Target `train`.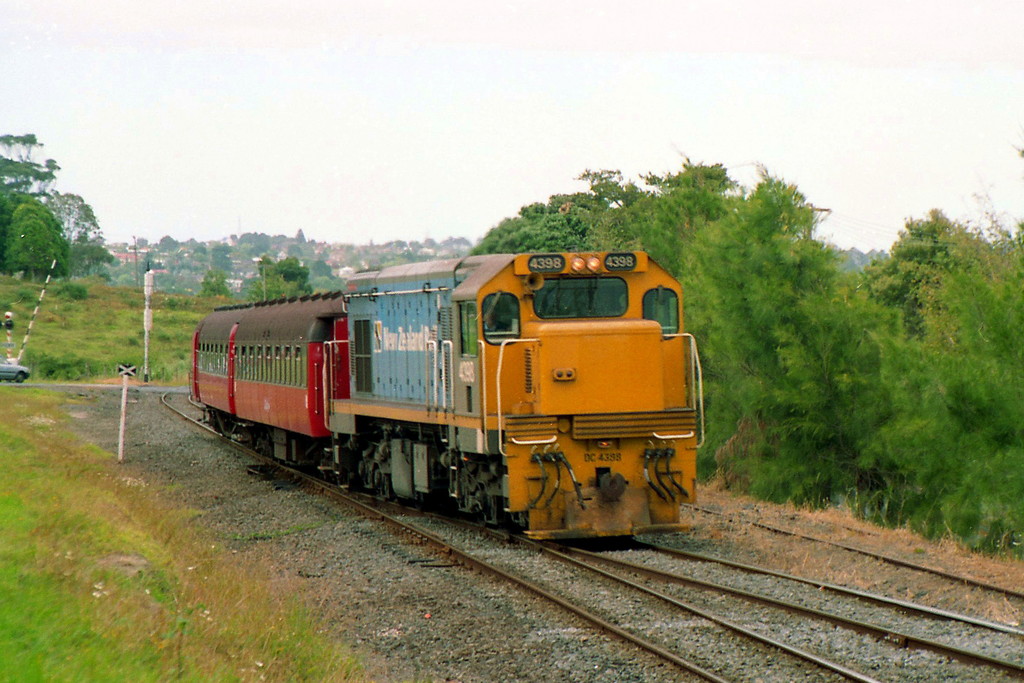
Target region: <box>187,248,704,541</box>.
